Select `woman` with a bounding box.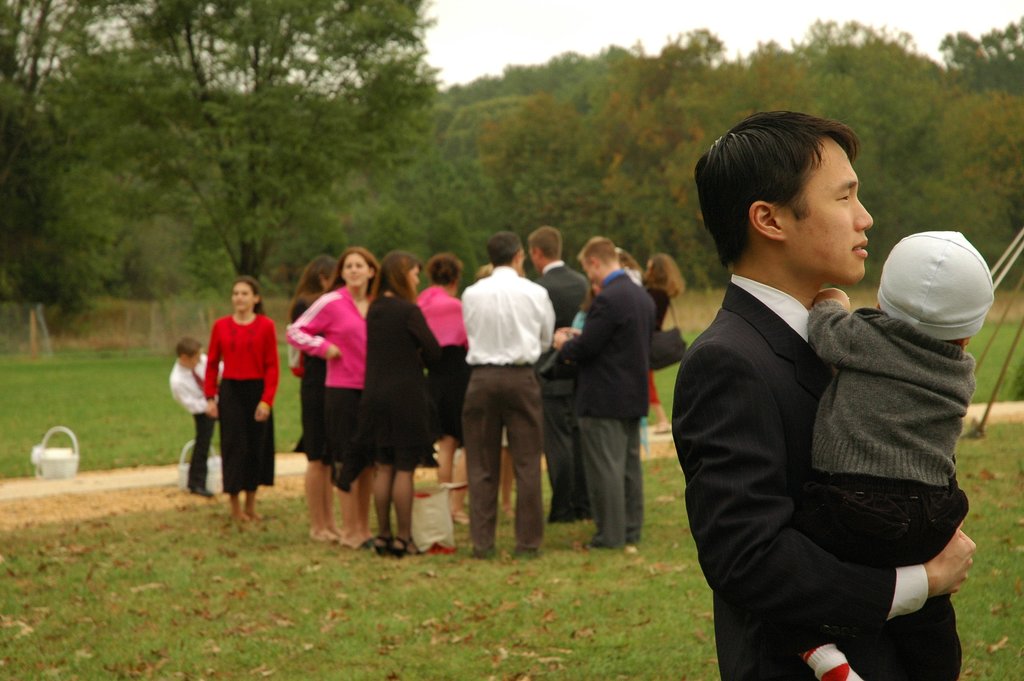
bbox(289, 247, 380, 547).
